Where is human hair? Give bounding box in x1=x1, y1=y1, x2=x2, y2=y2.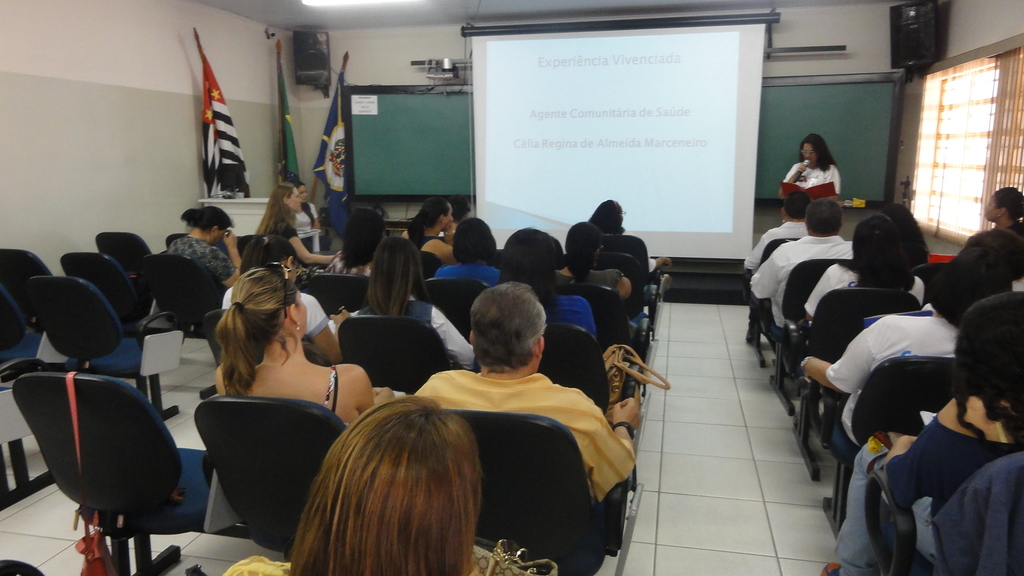
x1=561, y1=221, x2=602, y2=285.
